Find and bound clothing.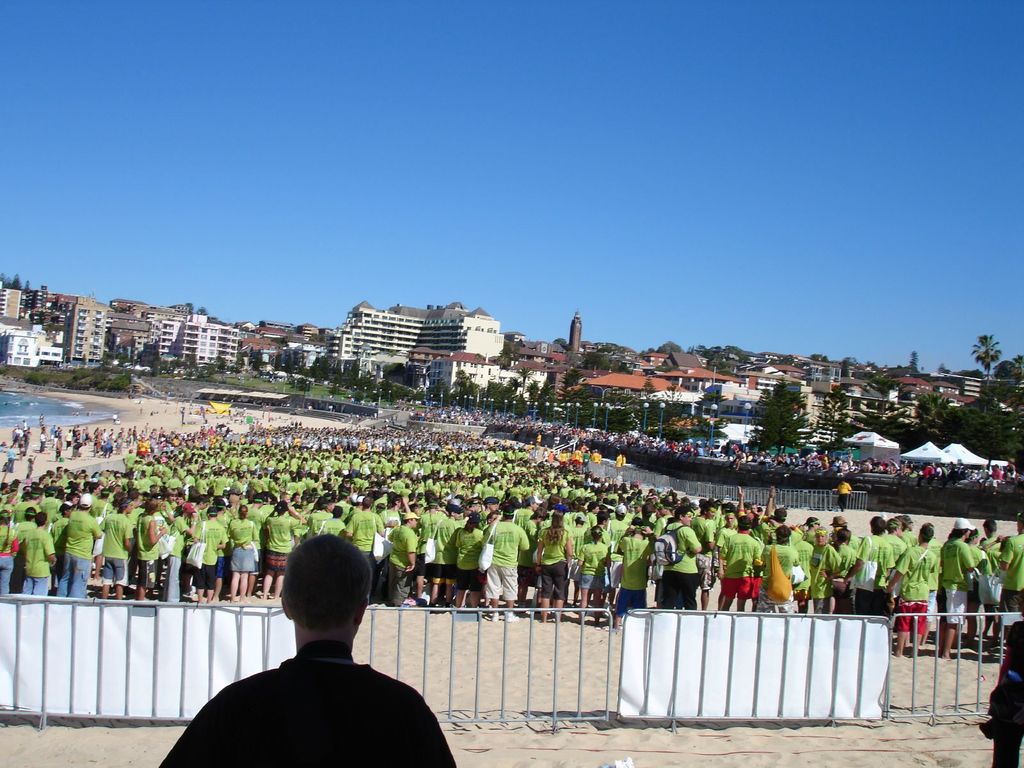
Bound: x1=618, y1=541, x2=655, y2=620.
